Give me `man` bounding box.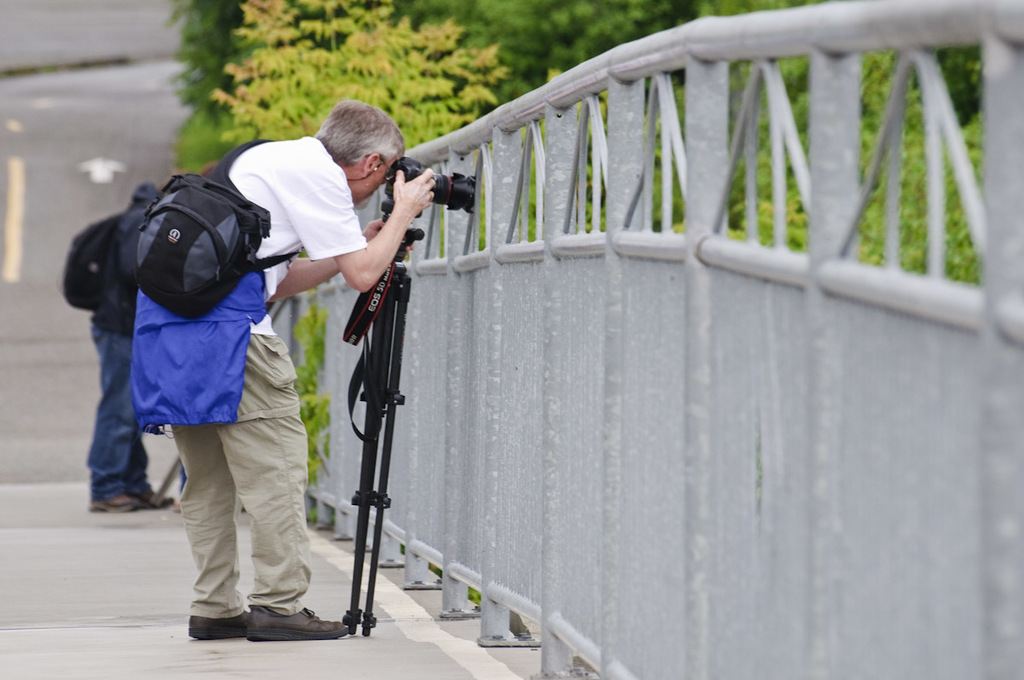
select_region(67, 78, 470, 642).
